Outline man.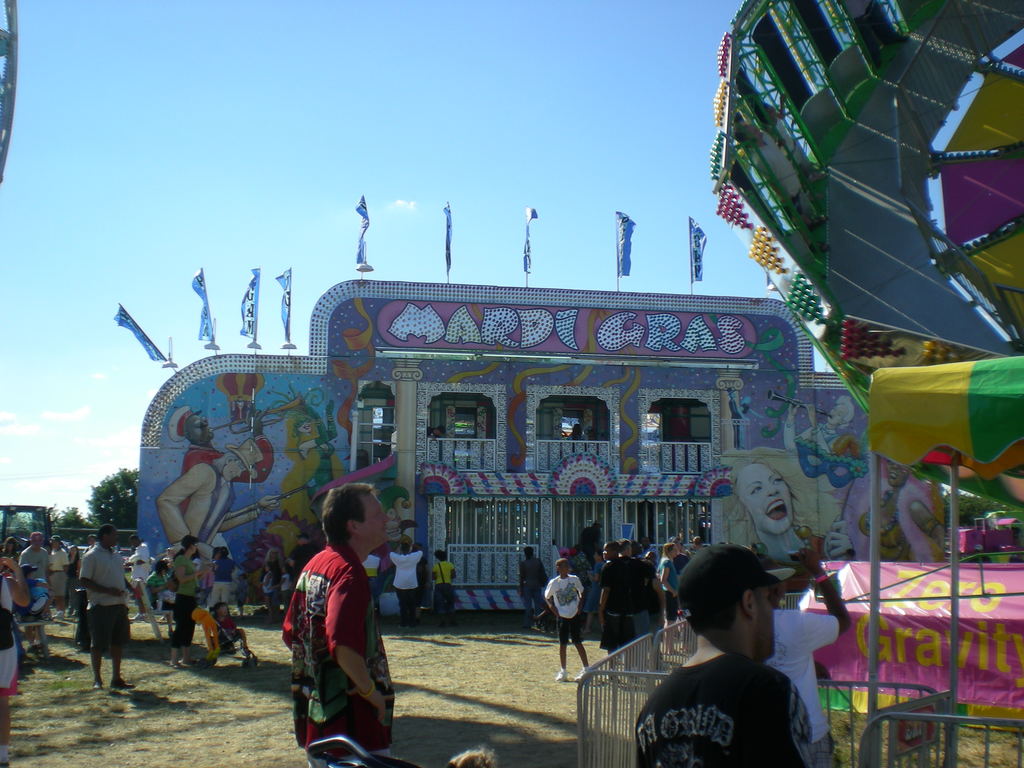
Outline: pyautogui.locateOnScreen(618, 540, 657, 671).
